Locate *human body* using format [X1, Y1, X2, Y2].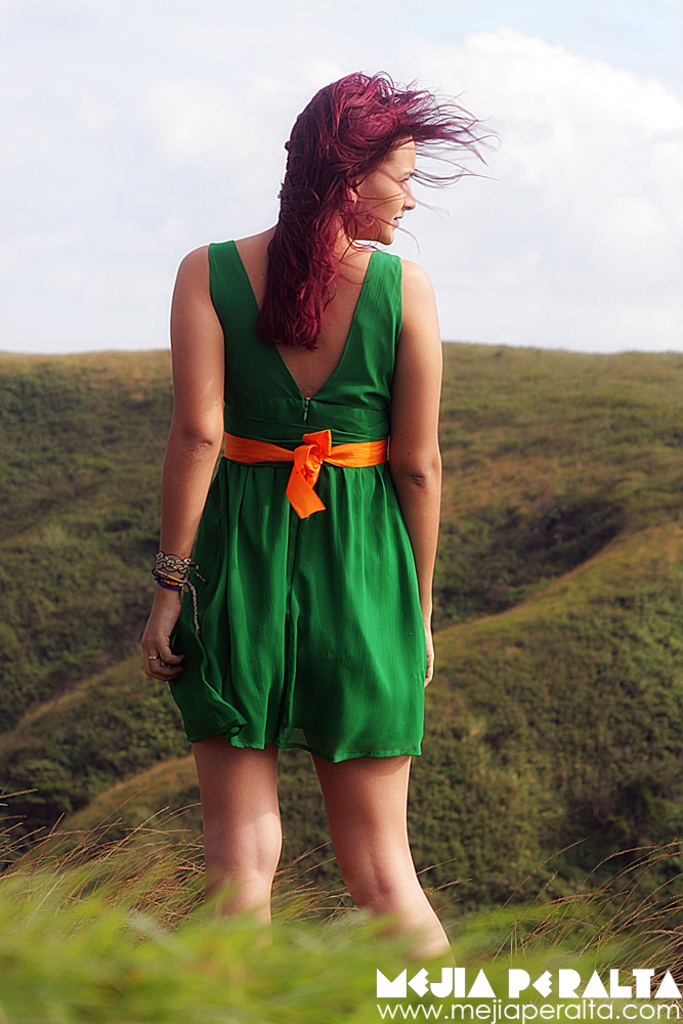
[141, 84, 465, 912].
